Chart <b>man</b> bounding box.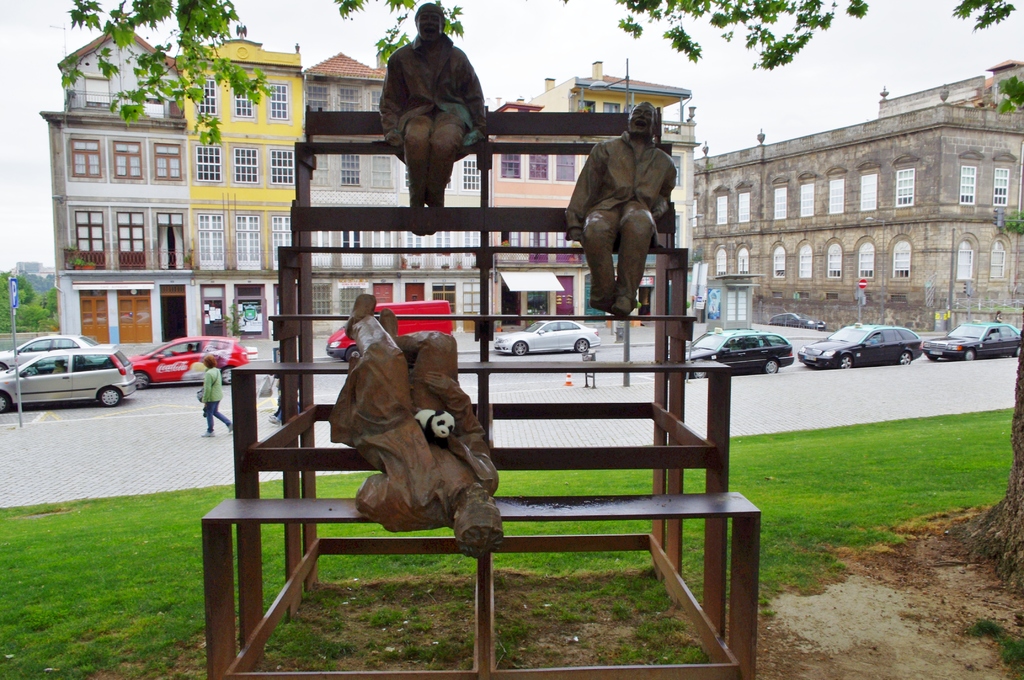
Charted: 330:286:503:555.
